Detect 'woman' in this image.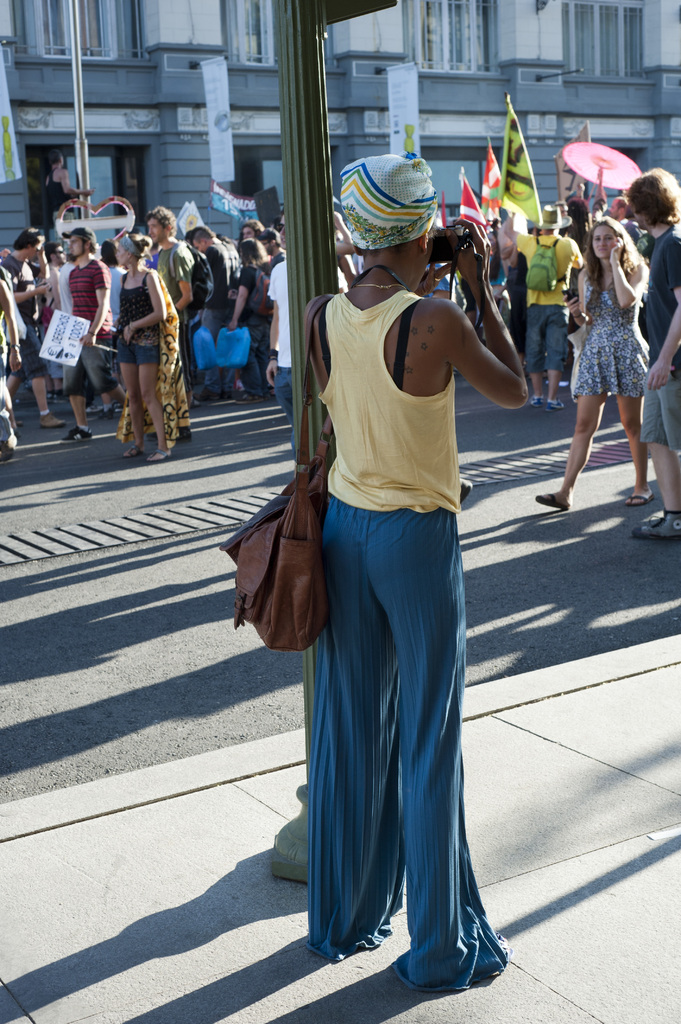
Detection: region(531, 214, 659, 520).
